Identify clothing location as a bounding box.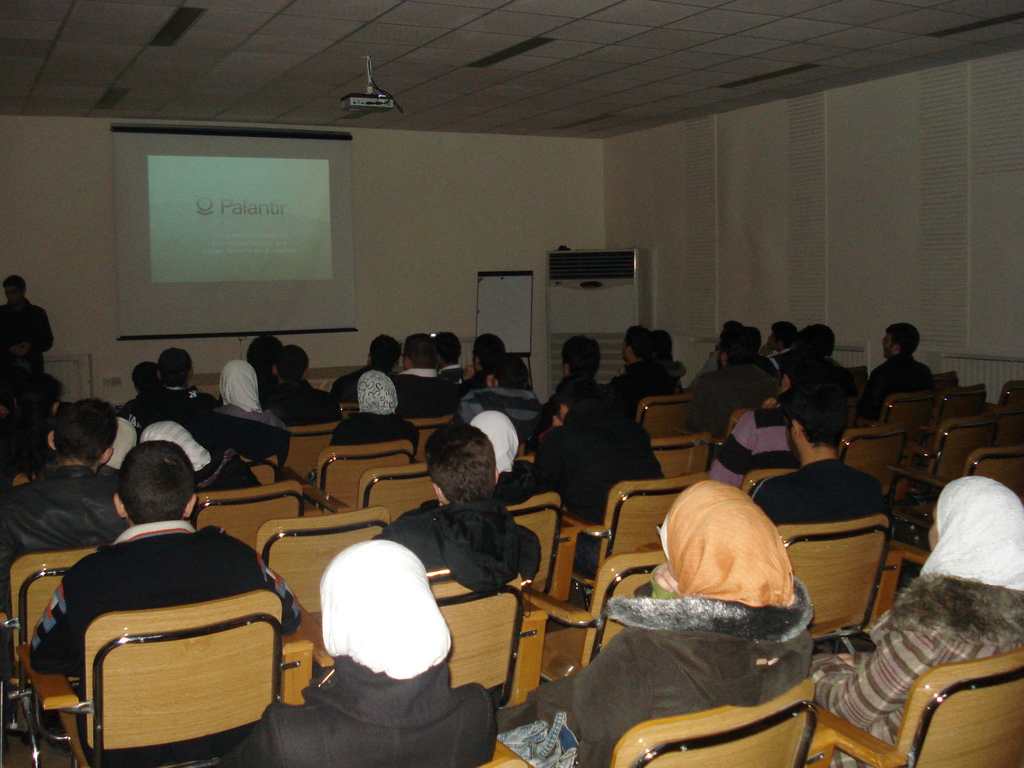
{"left": 188, "top": 454, "right": 265, "bottom": 503}.
